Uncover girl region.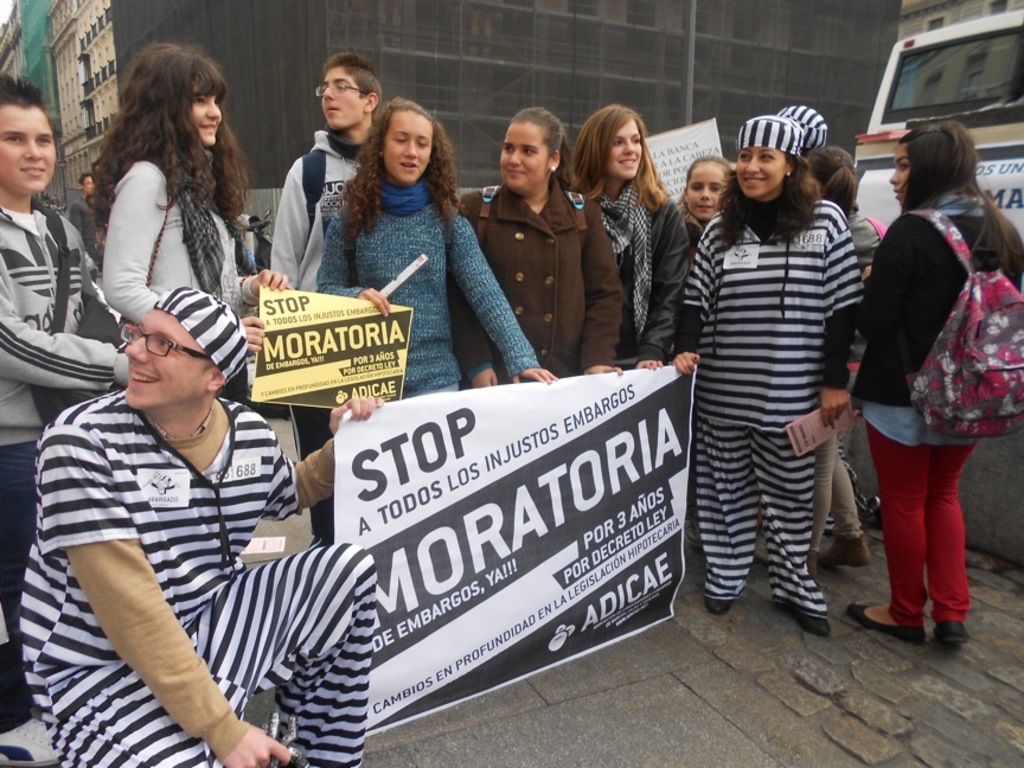
Uncovered: {"left": 318, "top": 98, "right": 557, "bottom": 401}.
